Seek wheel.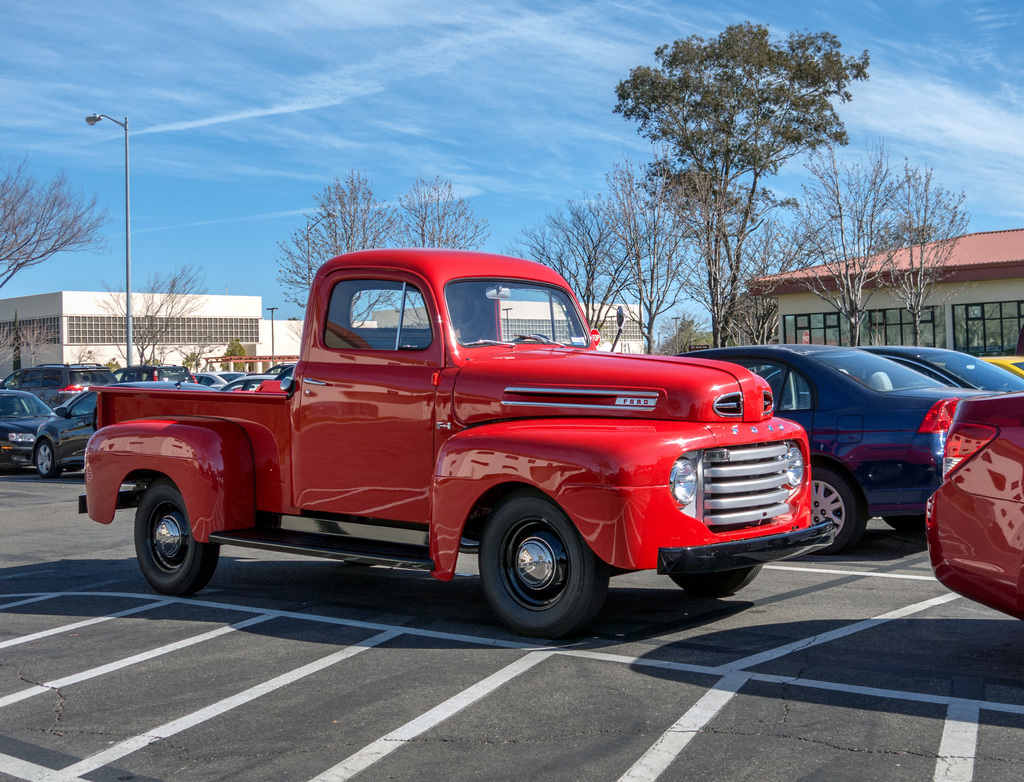
locate(472, 509, 604, 630).
